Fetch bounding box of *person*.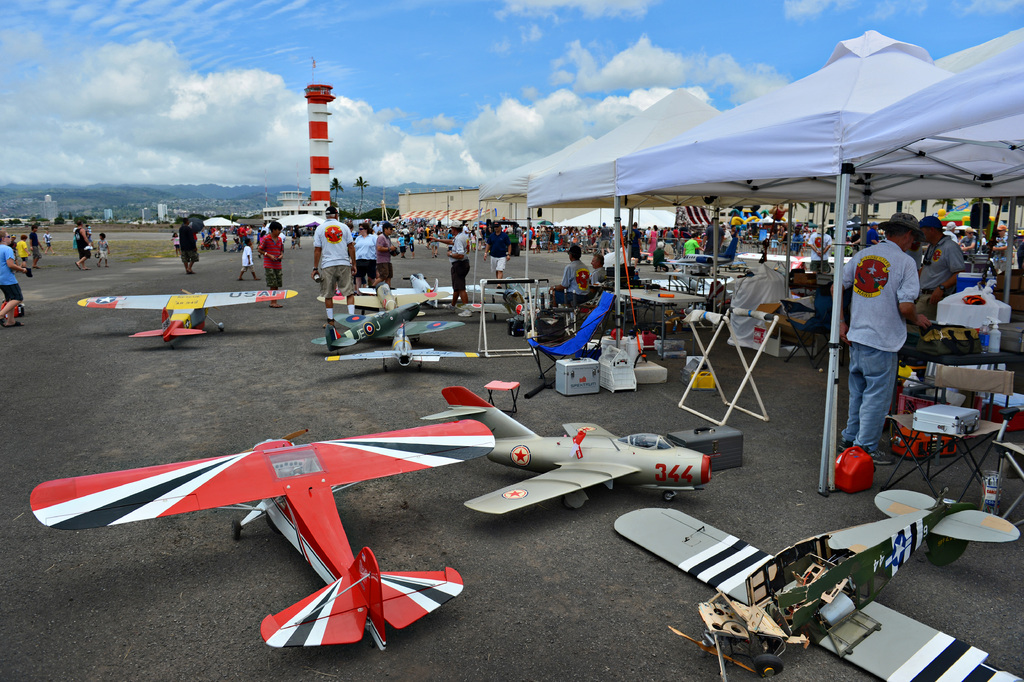
Bbox: (x1=96, y1=231, x2=113, y2=264).
